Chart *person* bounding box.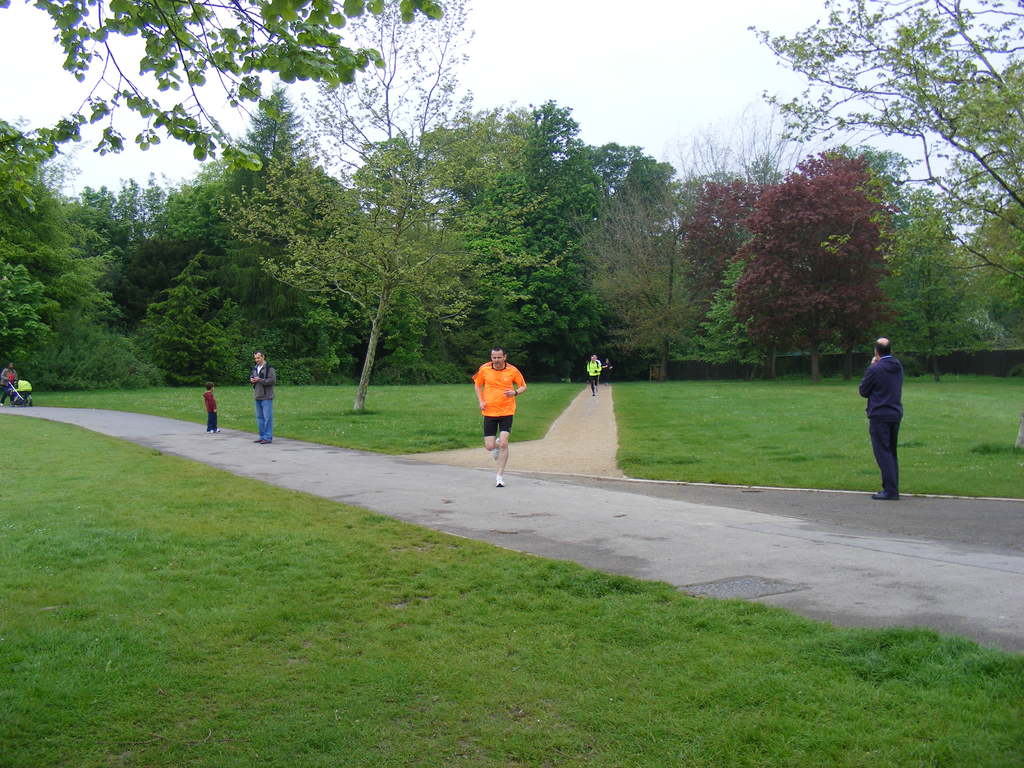
Charted: <region>858, 335, 906, 503</region>.
